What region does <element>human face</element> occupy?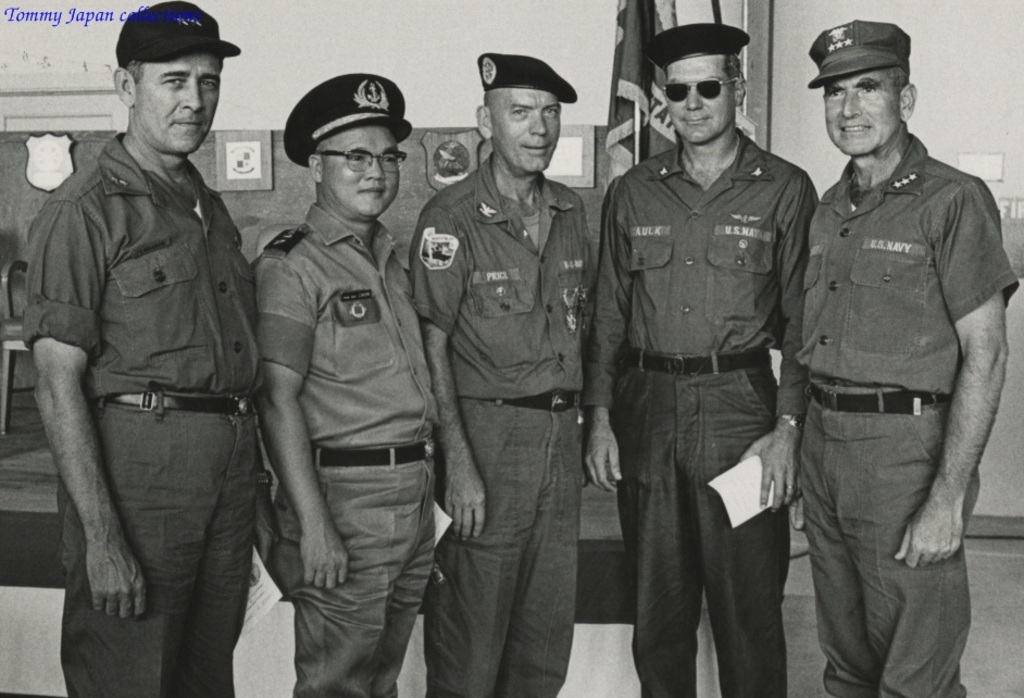
rect(501, 94, 569, 165).
